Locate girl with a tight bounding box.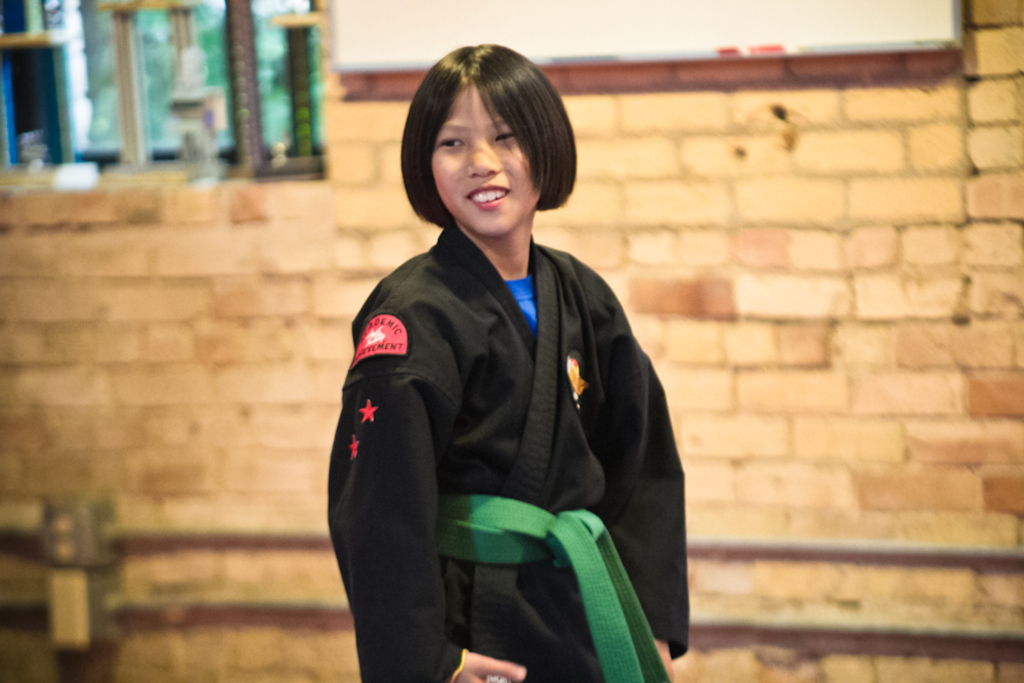
box=[327, 45, 687, 682].
